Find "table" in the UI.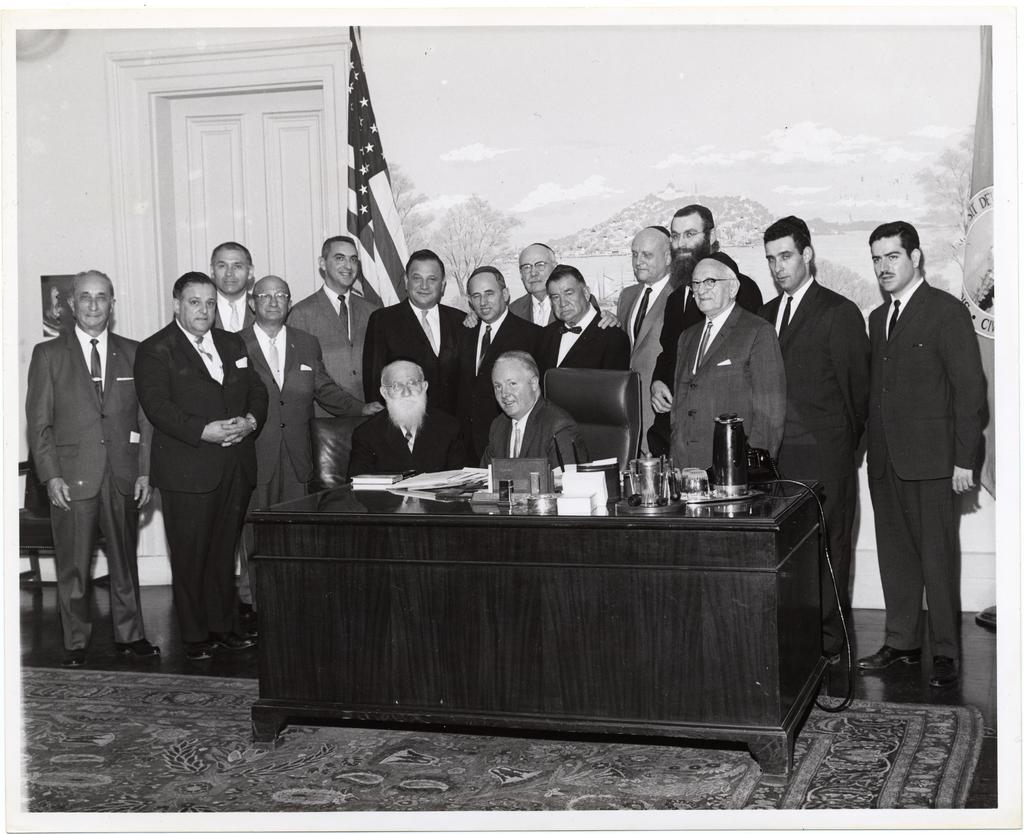
UI element at locate(238, 487, 884, 803).
